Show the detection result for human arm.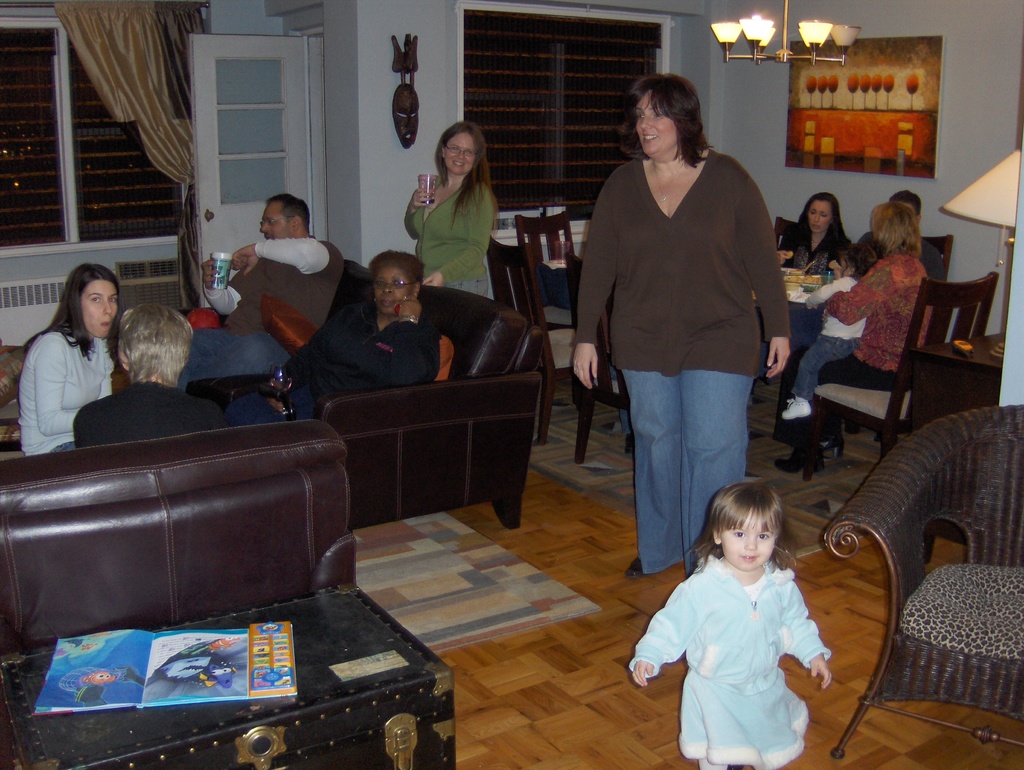
387,291,448,387.
